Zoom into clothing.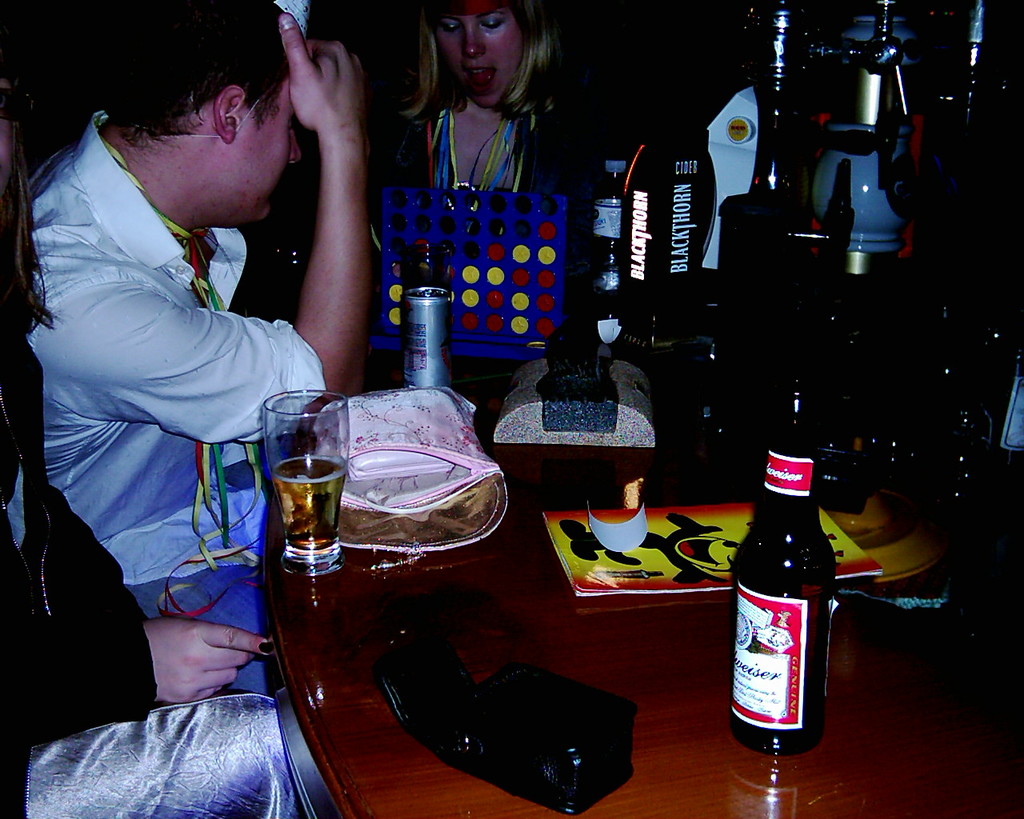
Zoom target: rect(9, 343, 304, 818).
